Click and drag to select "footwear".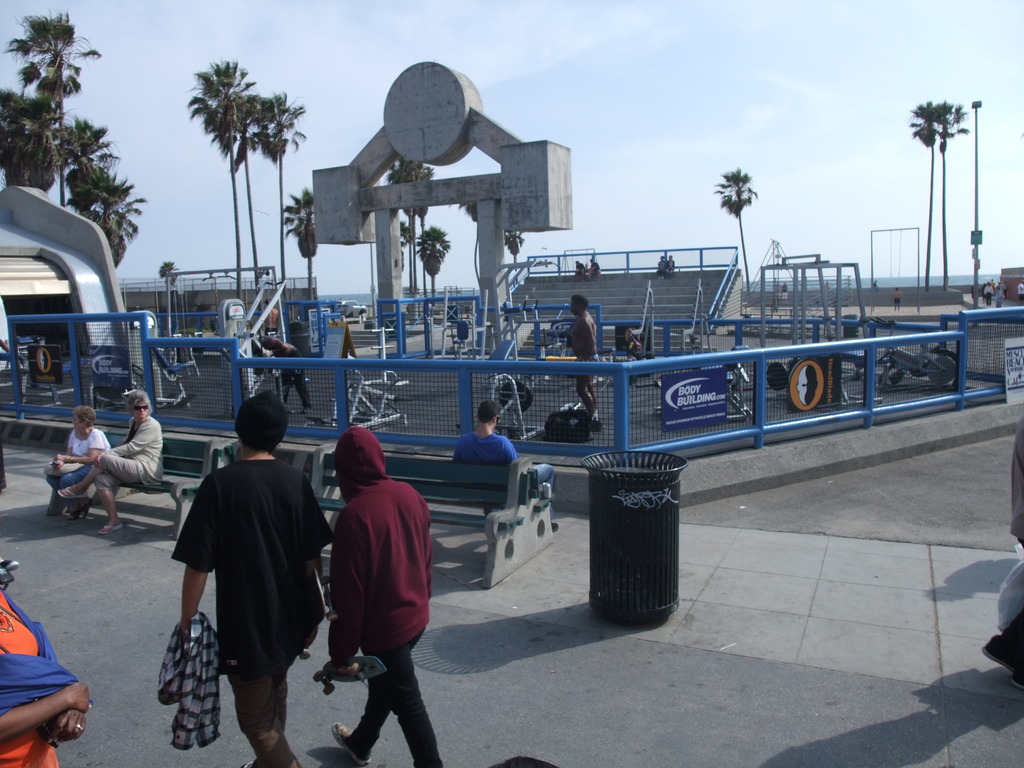
Selection: 334, 724, 362, 763.
